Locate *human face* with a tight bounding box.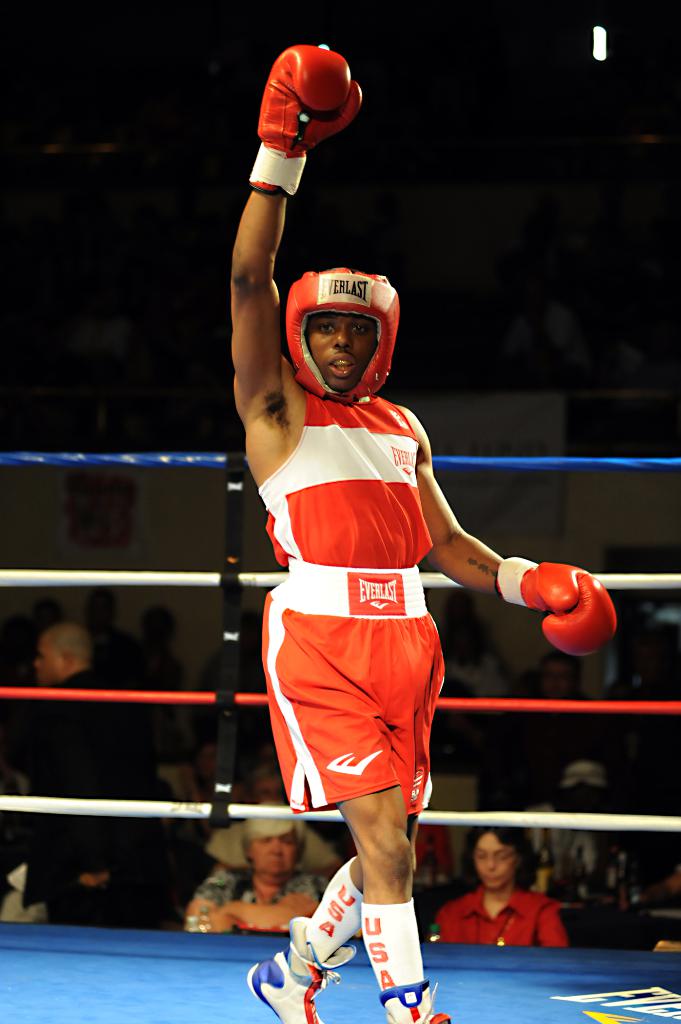
crop(474, 829, 517, 892).
